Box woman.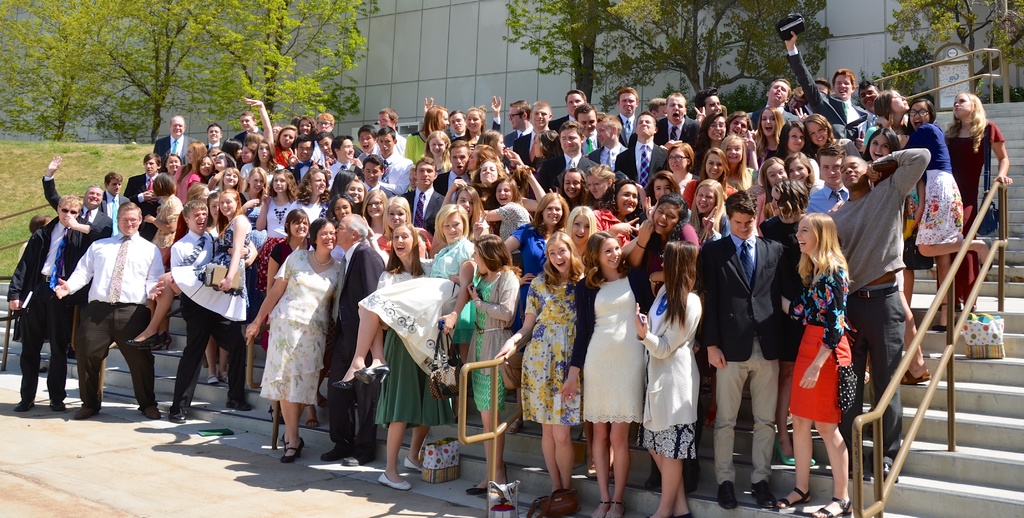
BBox(240, 96, 299, 184).
